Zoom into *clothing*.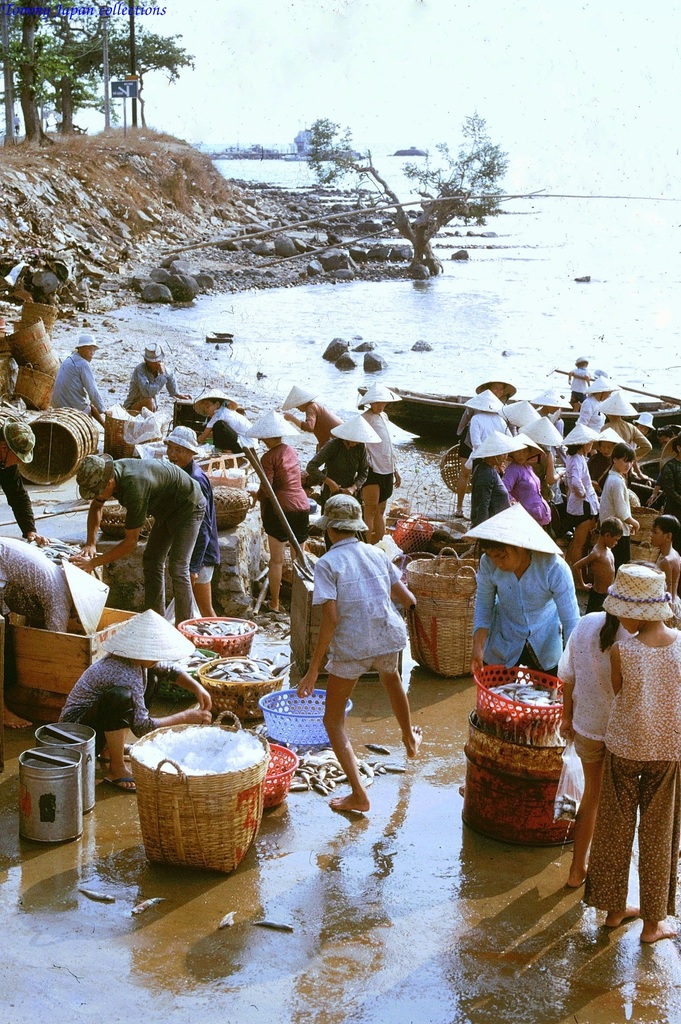
Zoom target: 560/612/625/769.
